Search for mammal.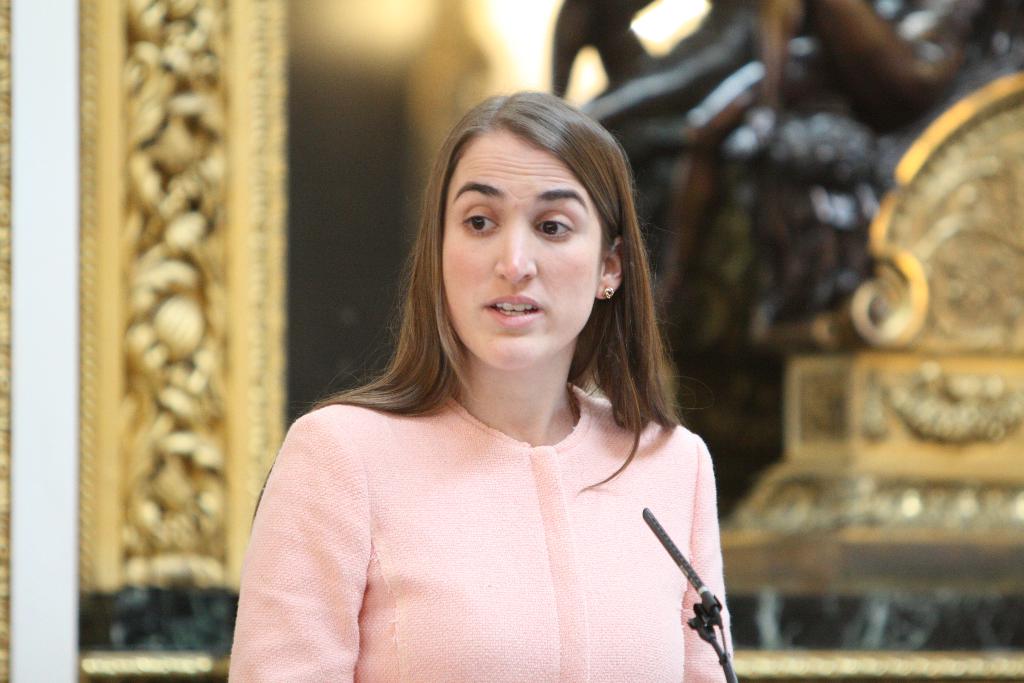
Found at 216 130 774 660.
